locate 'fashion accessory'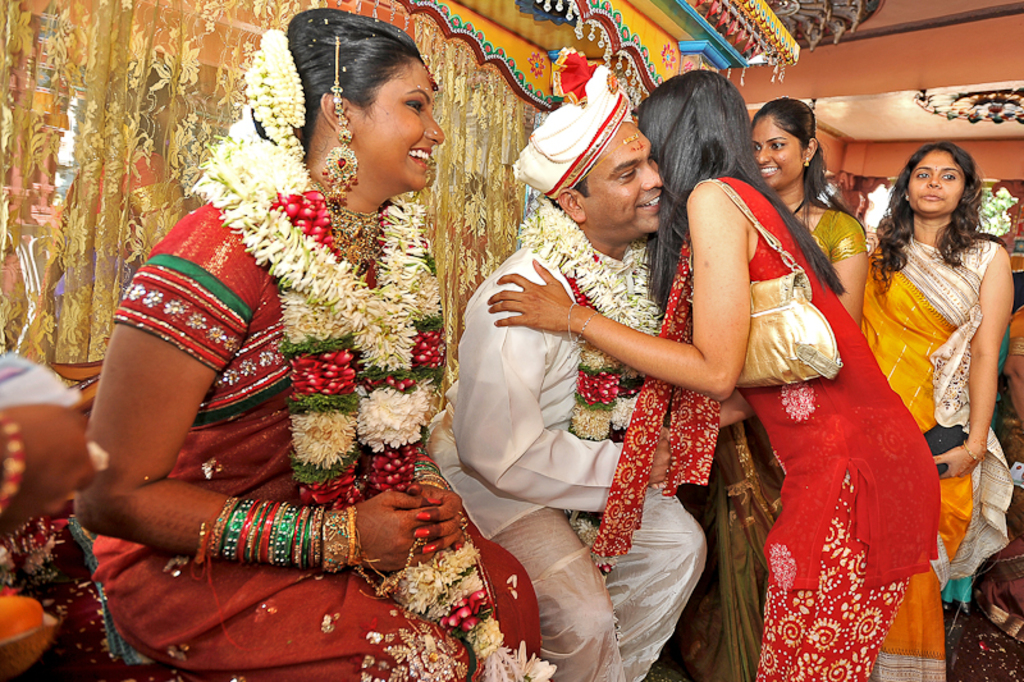
box(244, 28, 306, 160)
